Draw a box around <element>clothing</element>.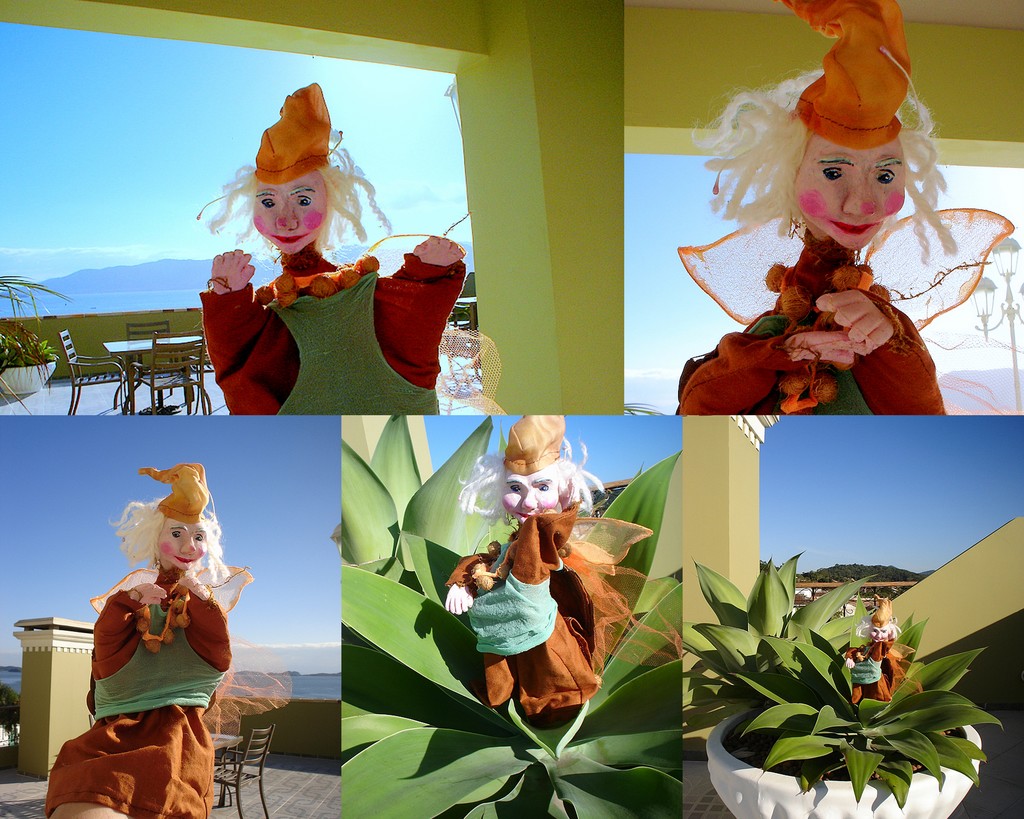
BBox(49, 523, 222, 791).
